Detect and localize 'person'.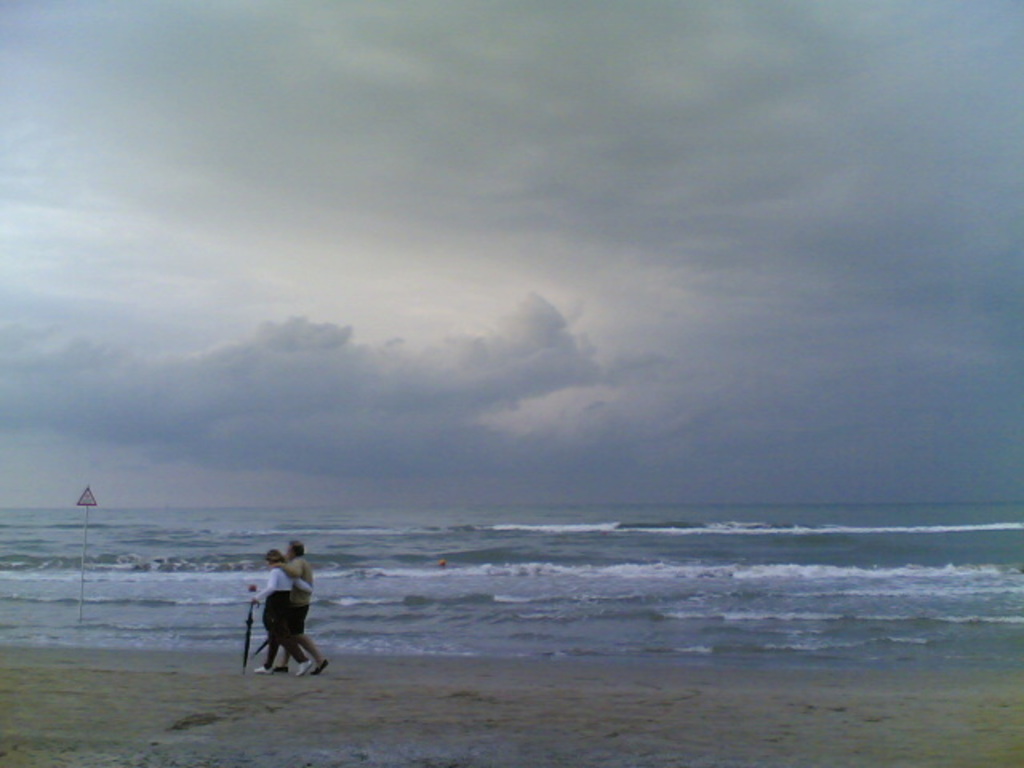
Localized at <bbox>266, 538, 330, 677</bbox>.
